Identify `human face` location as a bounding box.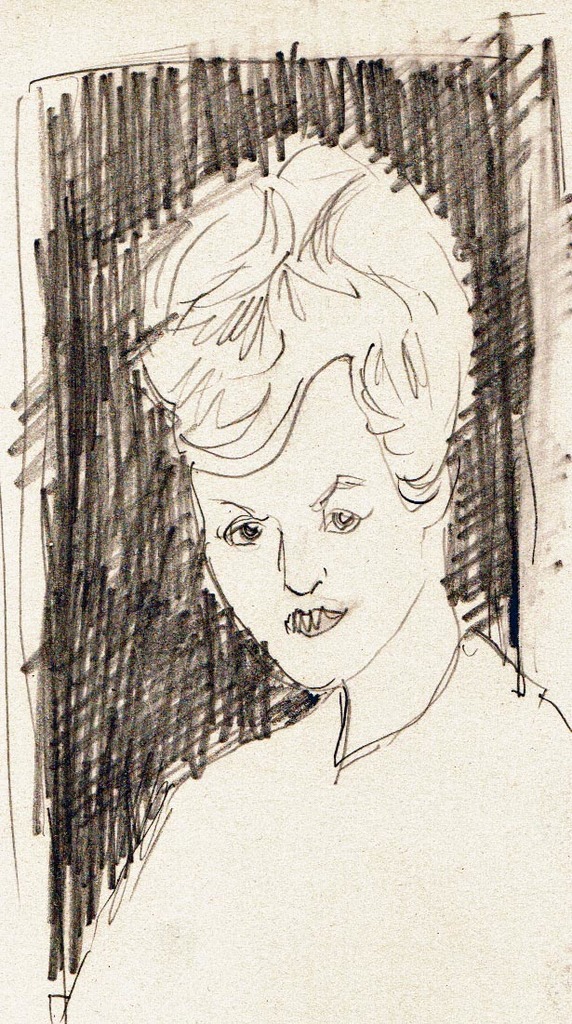
detection(209, 368, 423, 679).
